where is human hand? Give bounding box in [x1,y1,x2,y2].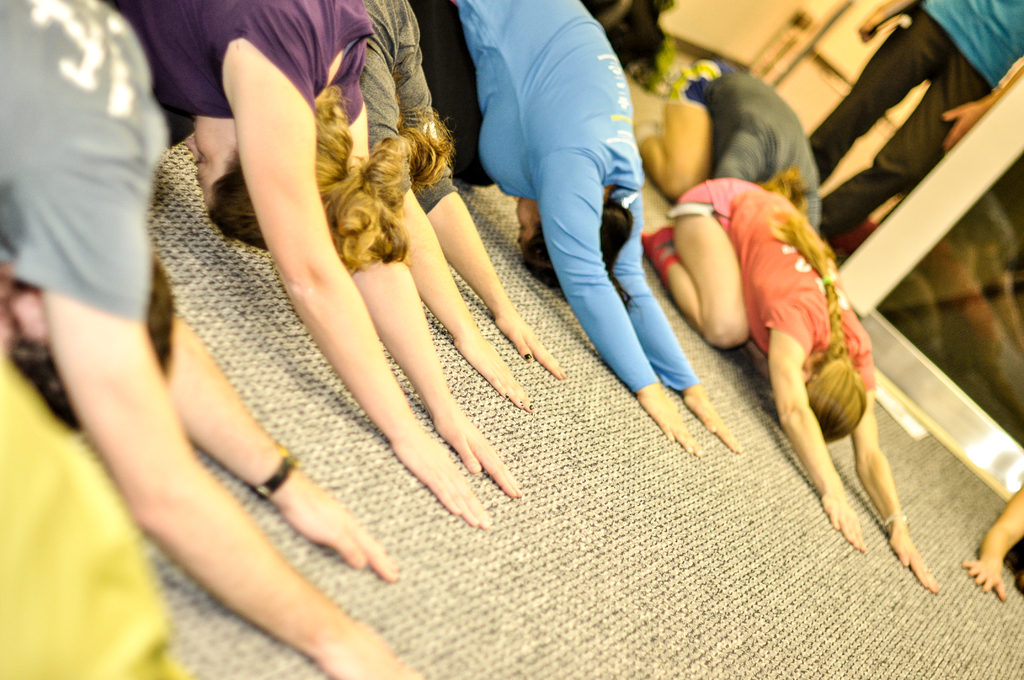
[939,100,991,155].
